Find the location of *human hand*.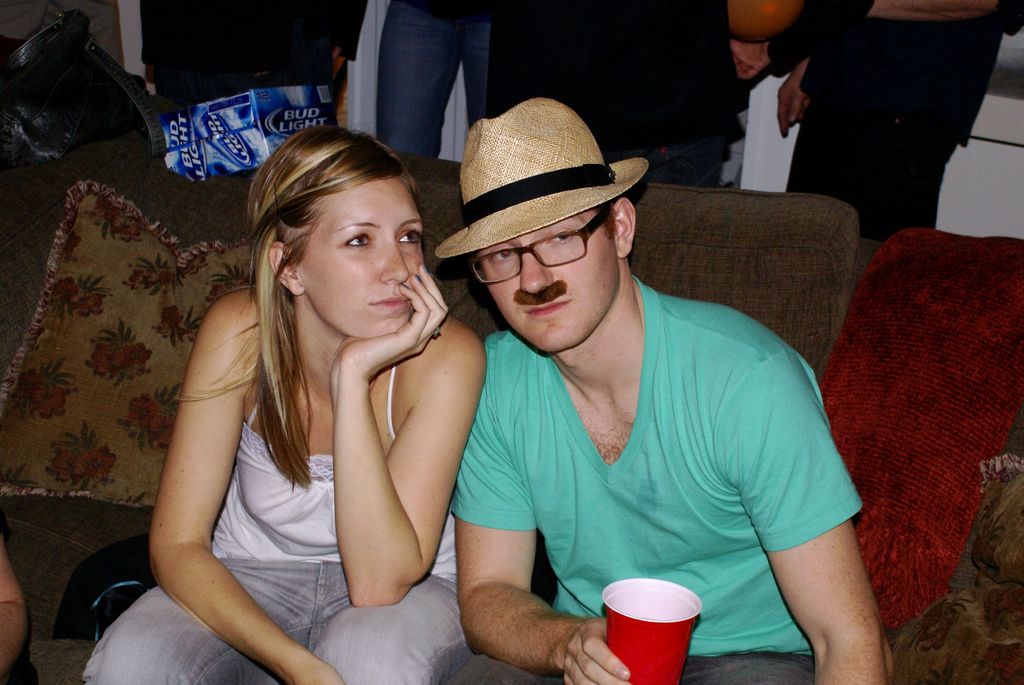
Location: locate(285, 655, 346, 684).
